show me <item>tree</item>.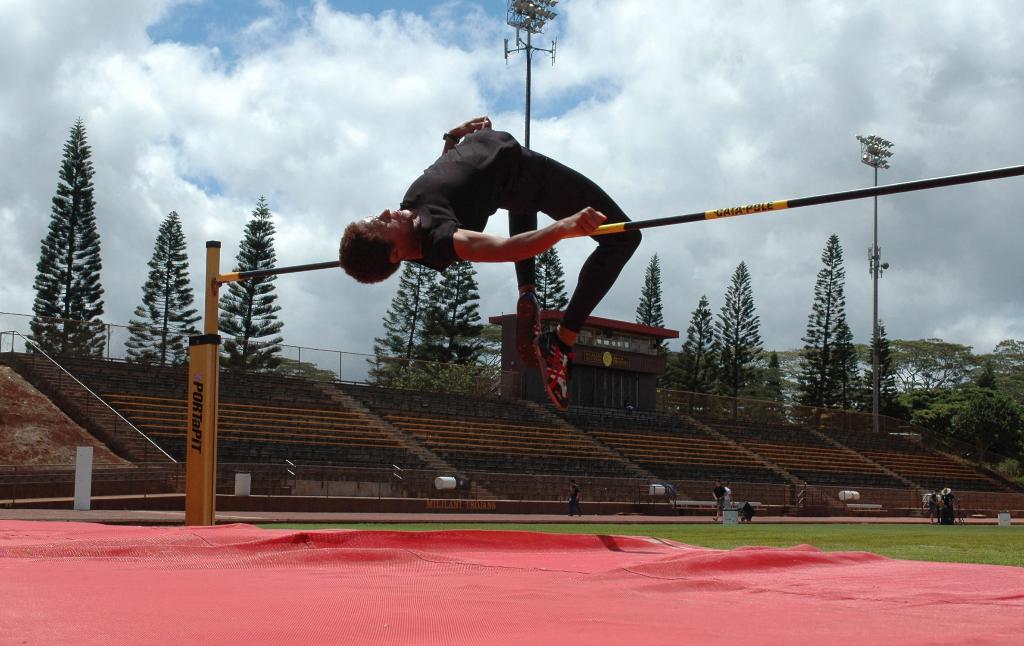
<item>tree</item> is here: box=[637, 248, 666, 331].
